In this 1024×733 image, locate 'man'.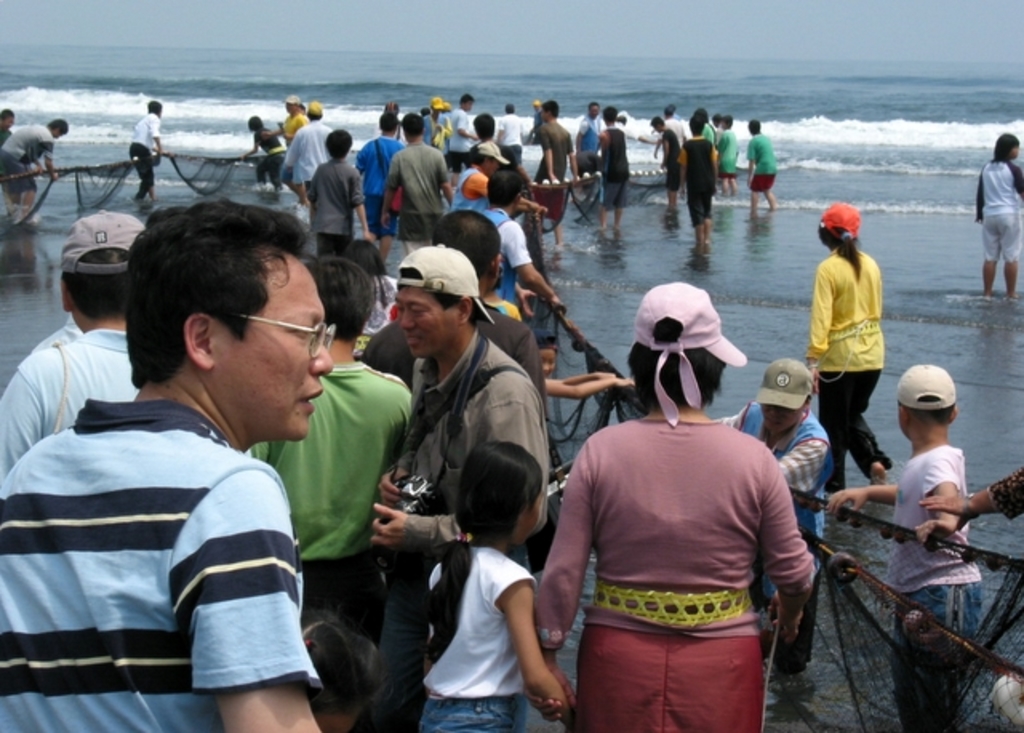
Bounding box: crop(0, 110, 14, 133).
